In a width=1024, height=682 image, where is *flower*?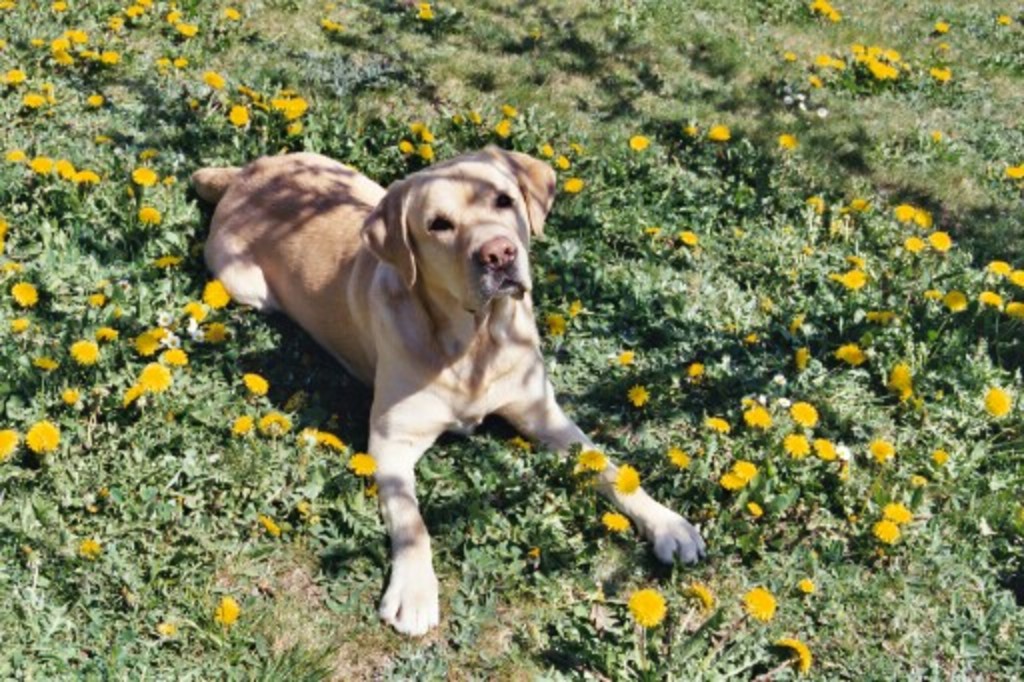
(82,174,94,182).
